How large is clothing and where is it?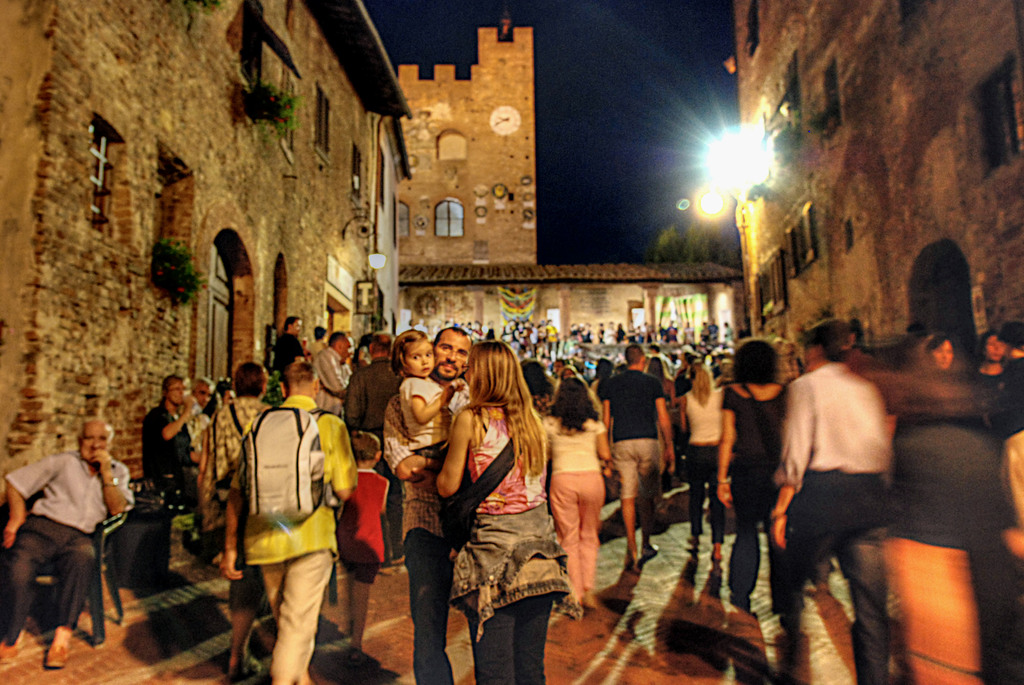
Bounding box: bbox(137, 398, 192, 537).
